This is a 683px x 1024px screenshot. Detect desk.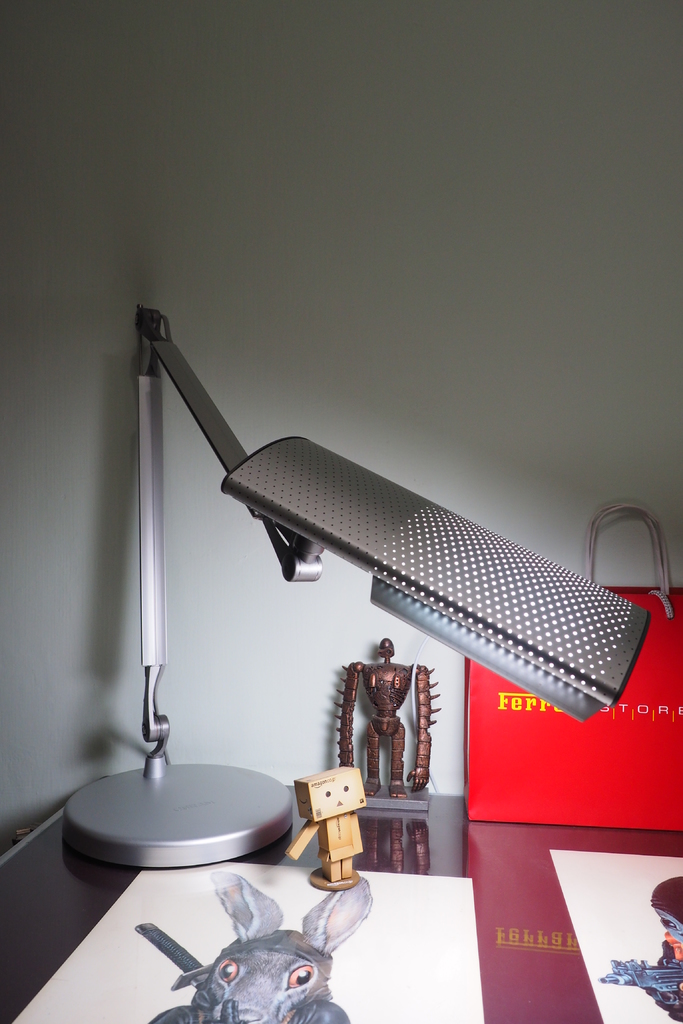
select_region(0, 796, 682, 1023).
